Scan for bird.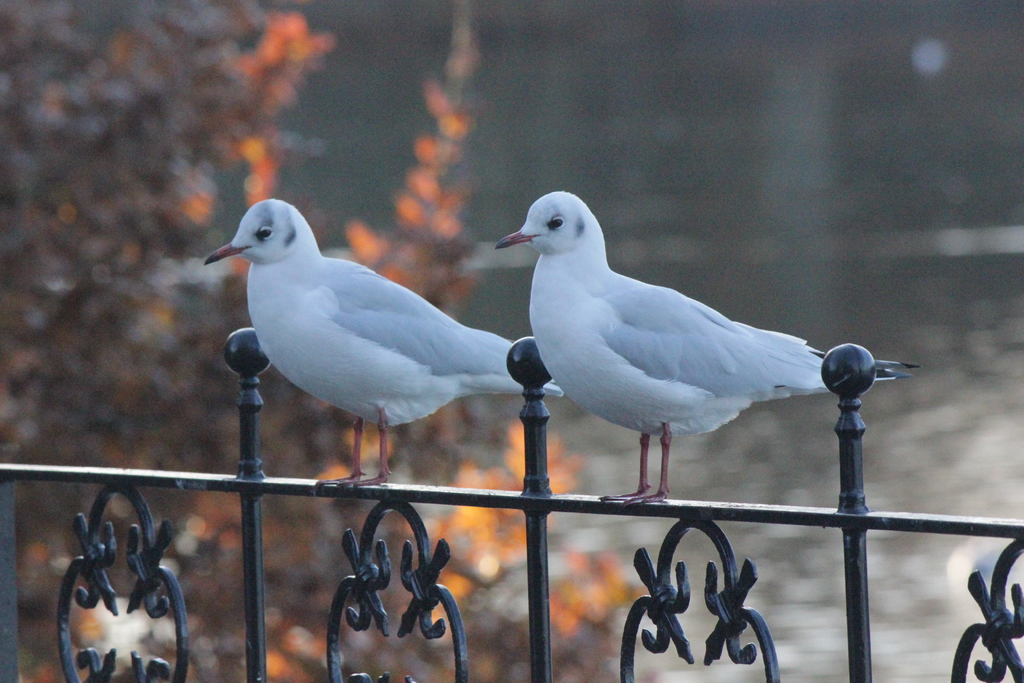
Scan result: Rect(204, 194, 563, 500).
